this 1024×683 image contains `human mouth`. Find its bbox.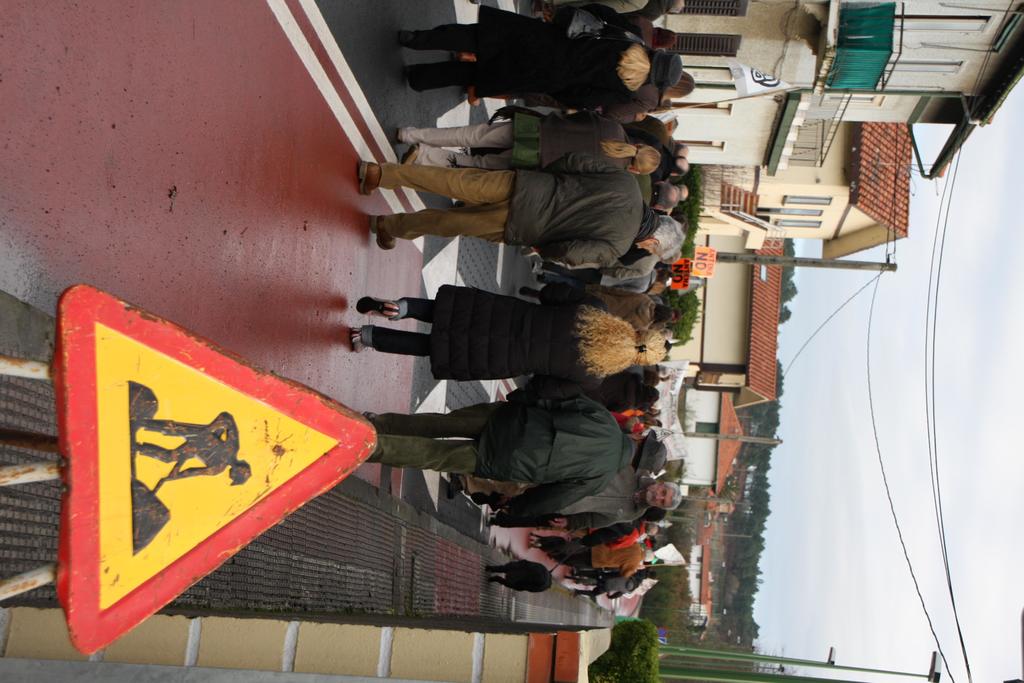
x1=648, y1=490, x2=654, y2=503.
